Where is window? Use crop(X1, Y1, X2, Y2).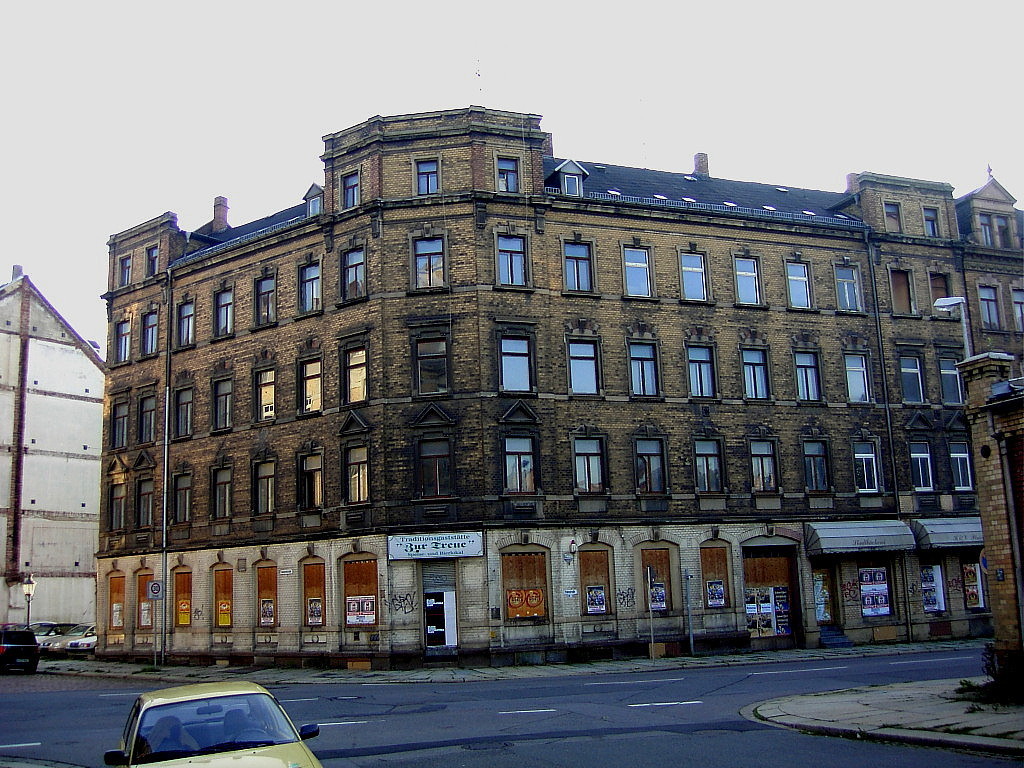
crop(622, 325, 666, 410).
